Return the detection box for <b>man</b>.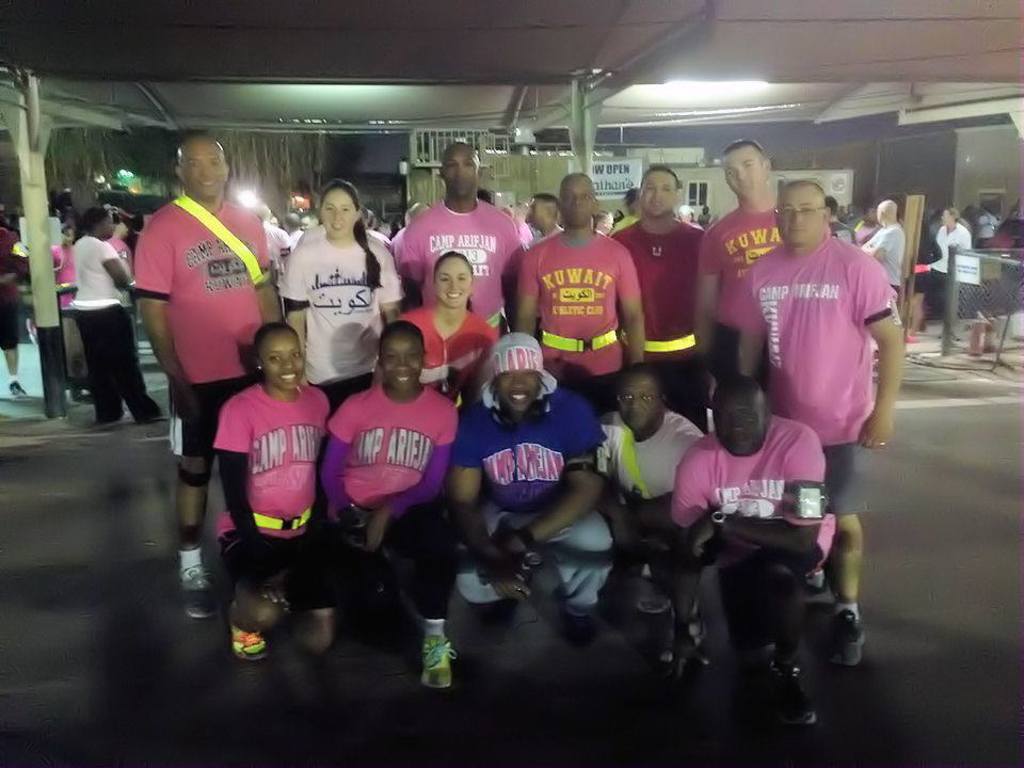
bbox(513, 174, 646, 387).
